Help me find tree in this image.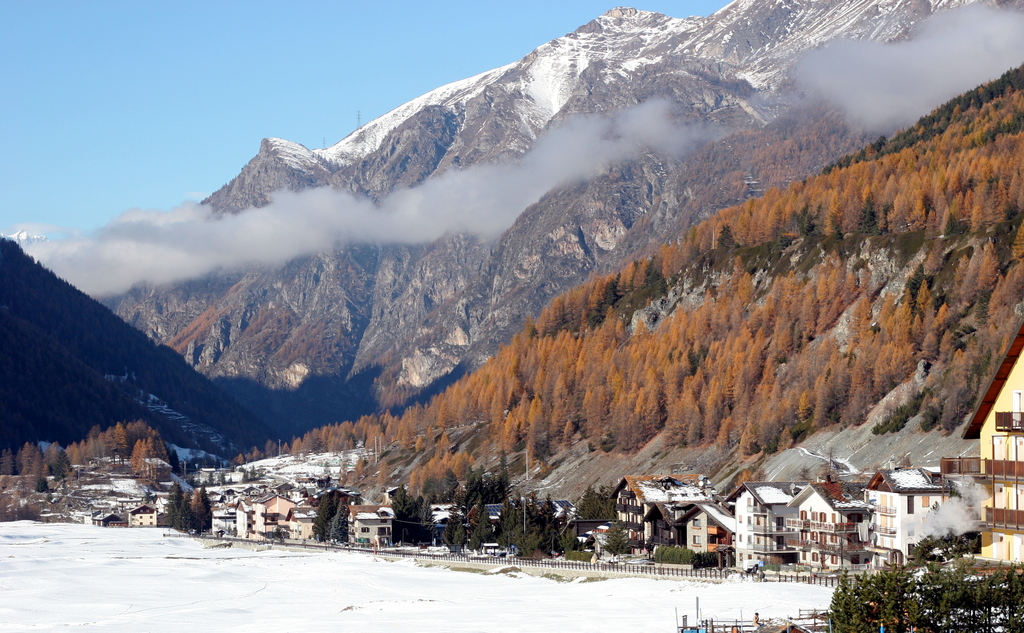
Found it: Rect(332, 492, 348, 540).
